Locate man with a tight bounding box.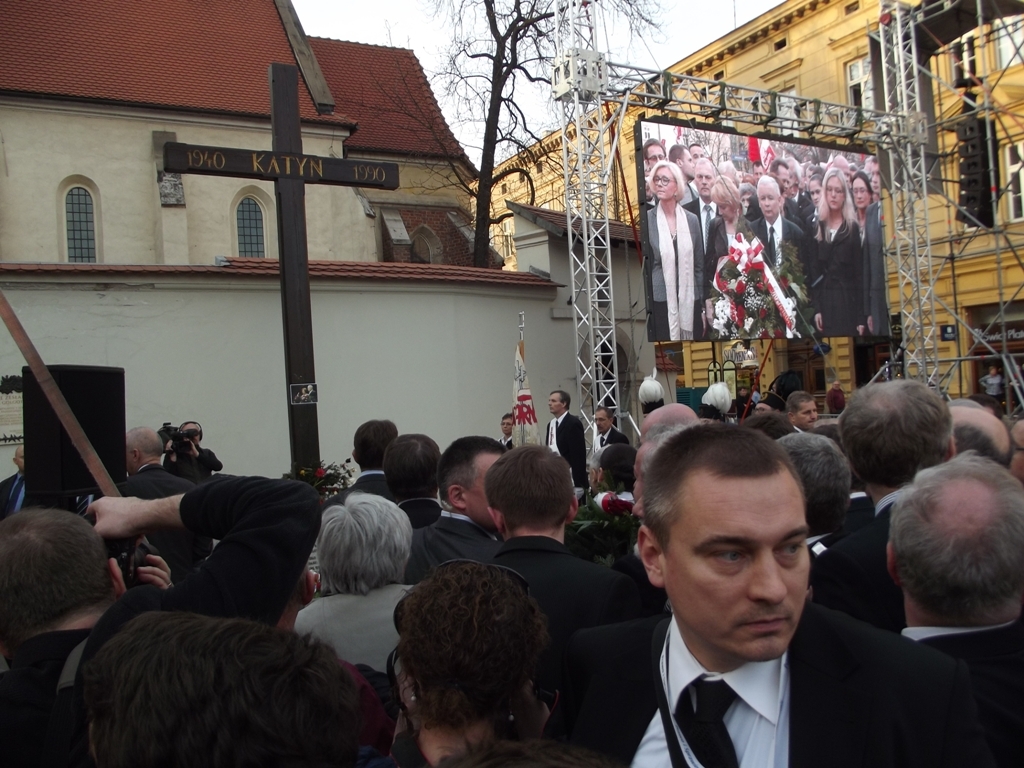
left=859, top=151, right=892, bottom=334.
